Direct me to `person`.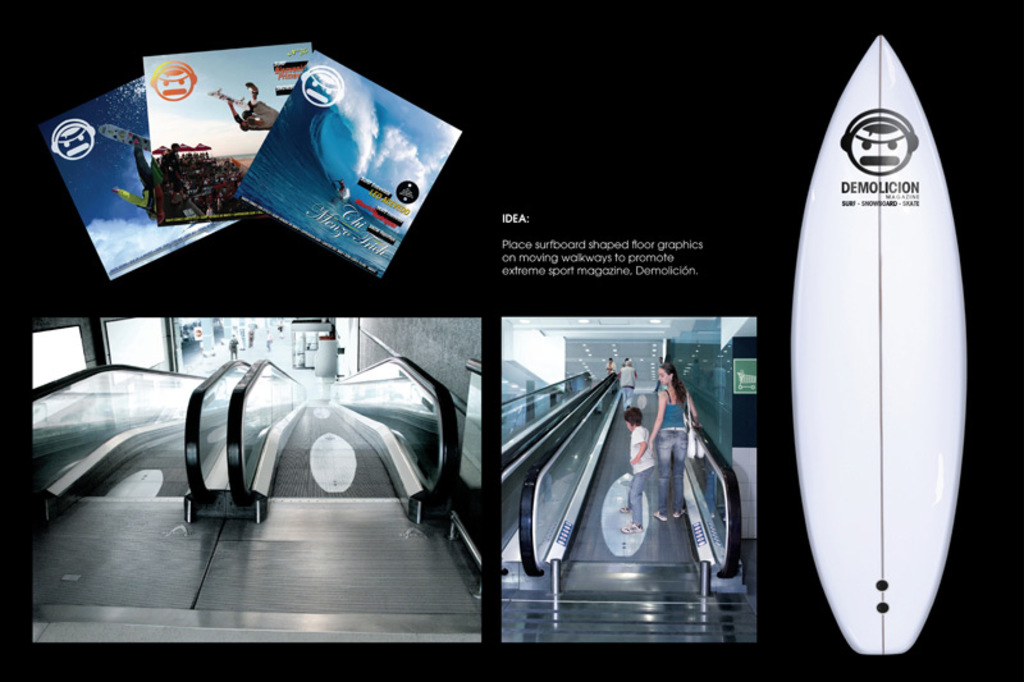
Direction: (x1=652, y1=352, x2=662, y2=393).
